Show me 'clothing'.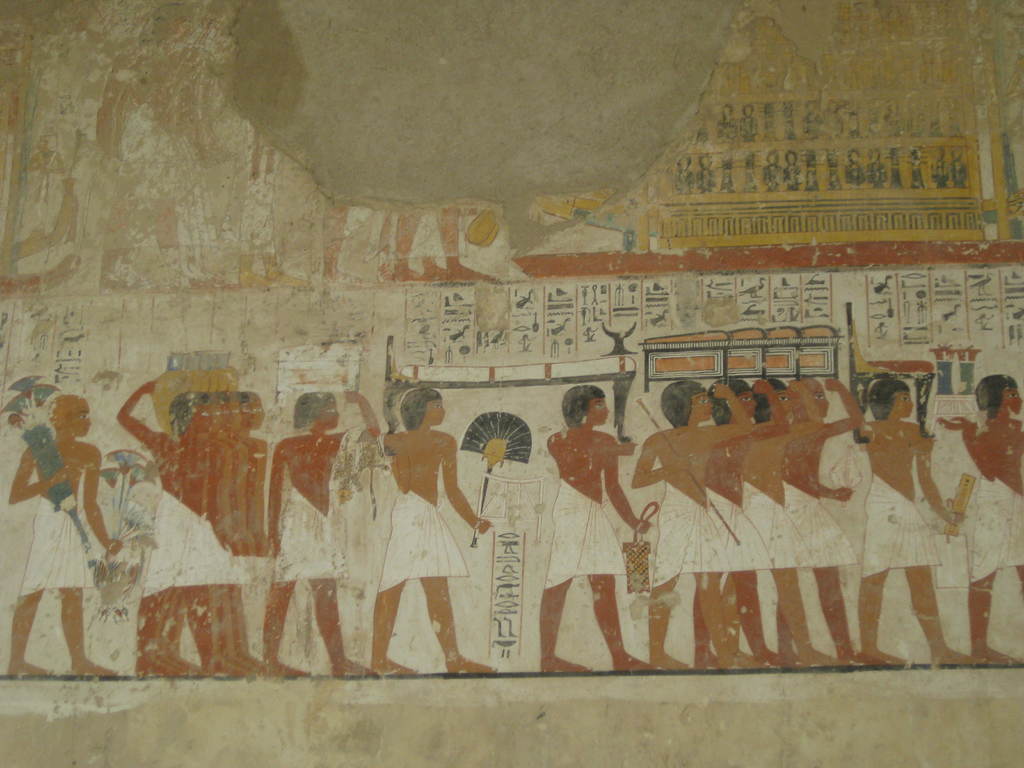
'clothing' is here: {"x1": 144, "y1": 496, "x2": 242, "y2": 603}.
